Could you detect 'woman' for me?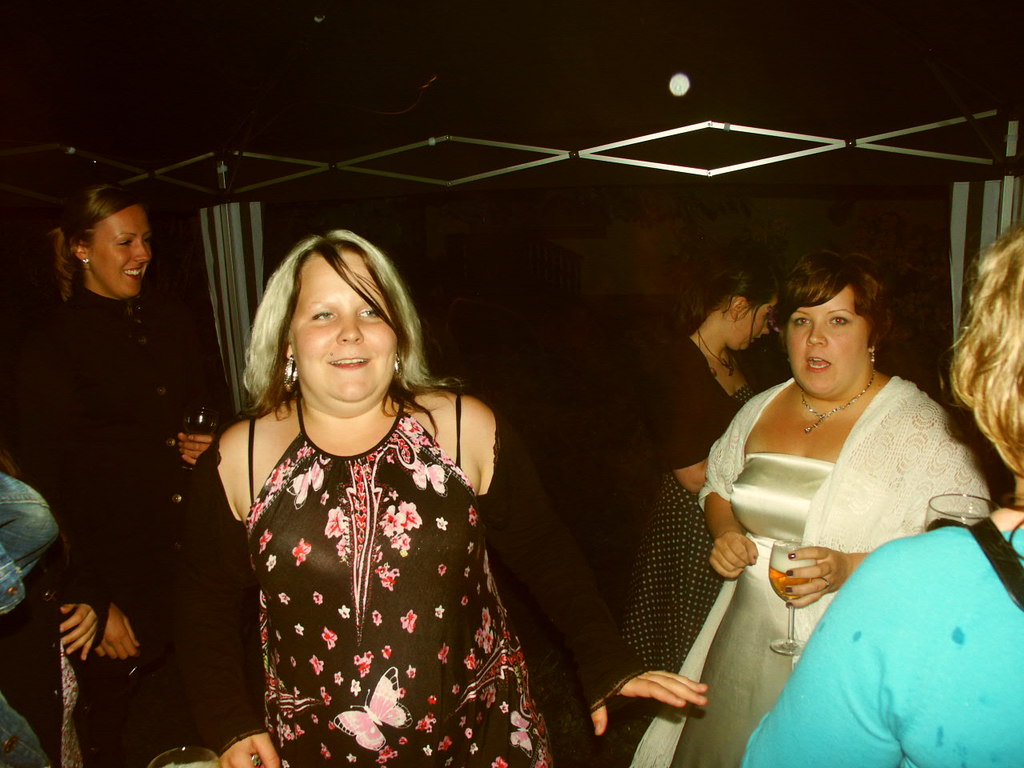
Detection result: crop(728, 217, 1023, 767).
